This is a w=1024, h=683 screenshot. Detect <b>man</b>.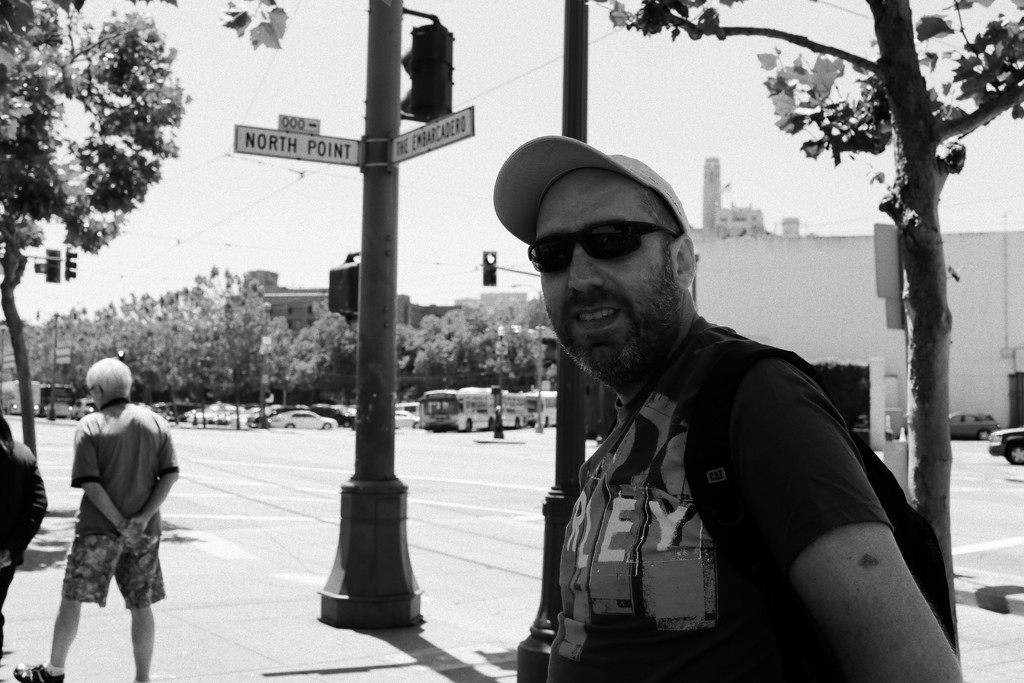
left=0, top=406, right=58, bottom=656.
